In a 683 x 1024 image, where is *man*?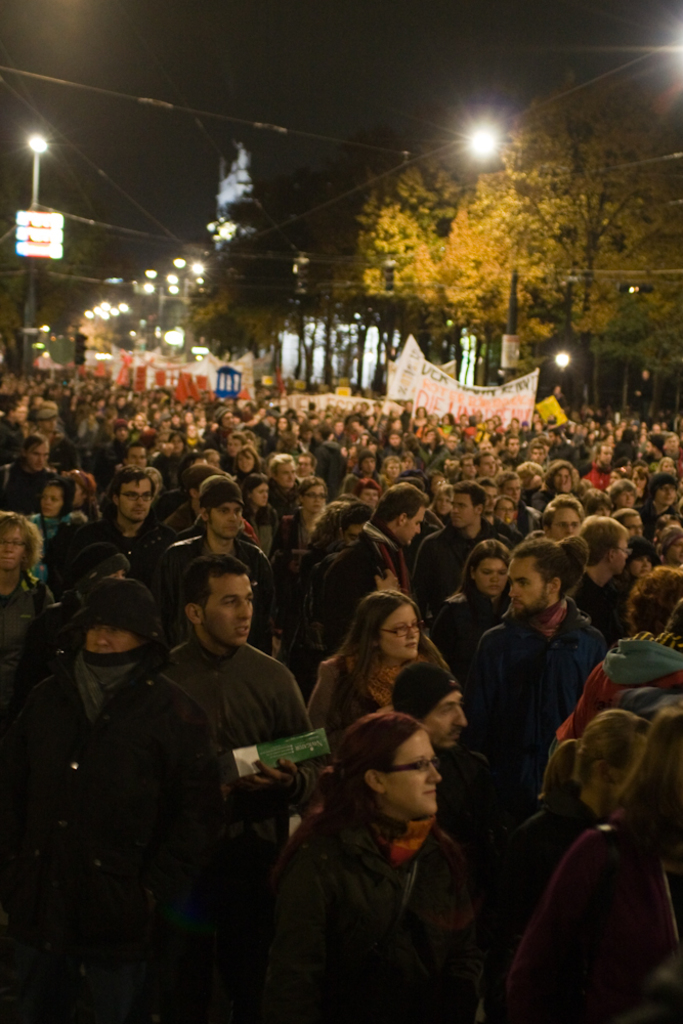
(393, 669, 498, 844).
